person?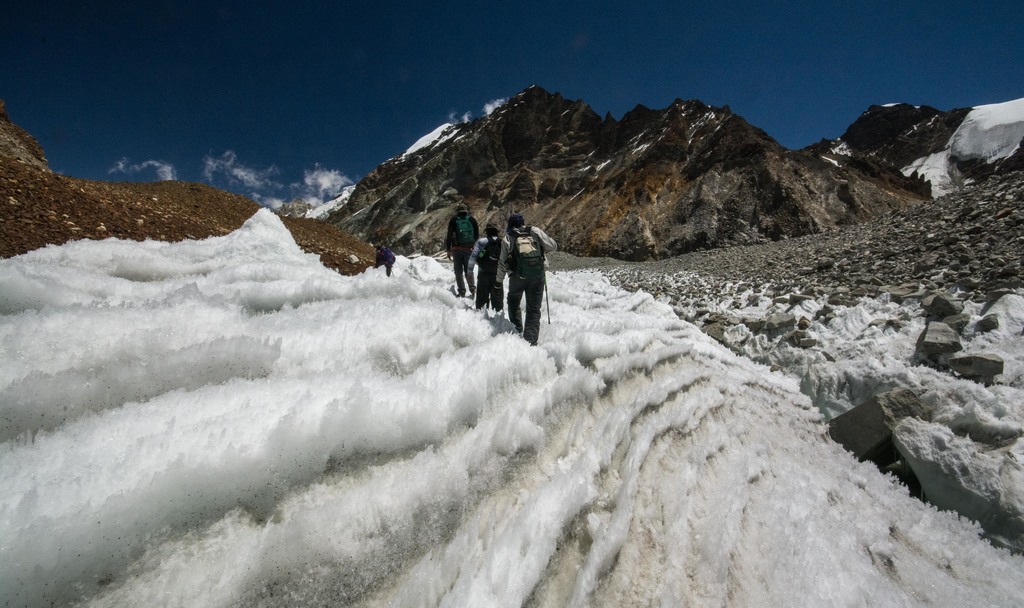
{"x1": 444, "y1": 196, "x2": 488, "y2": 291}
